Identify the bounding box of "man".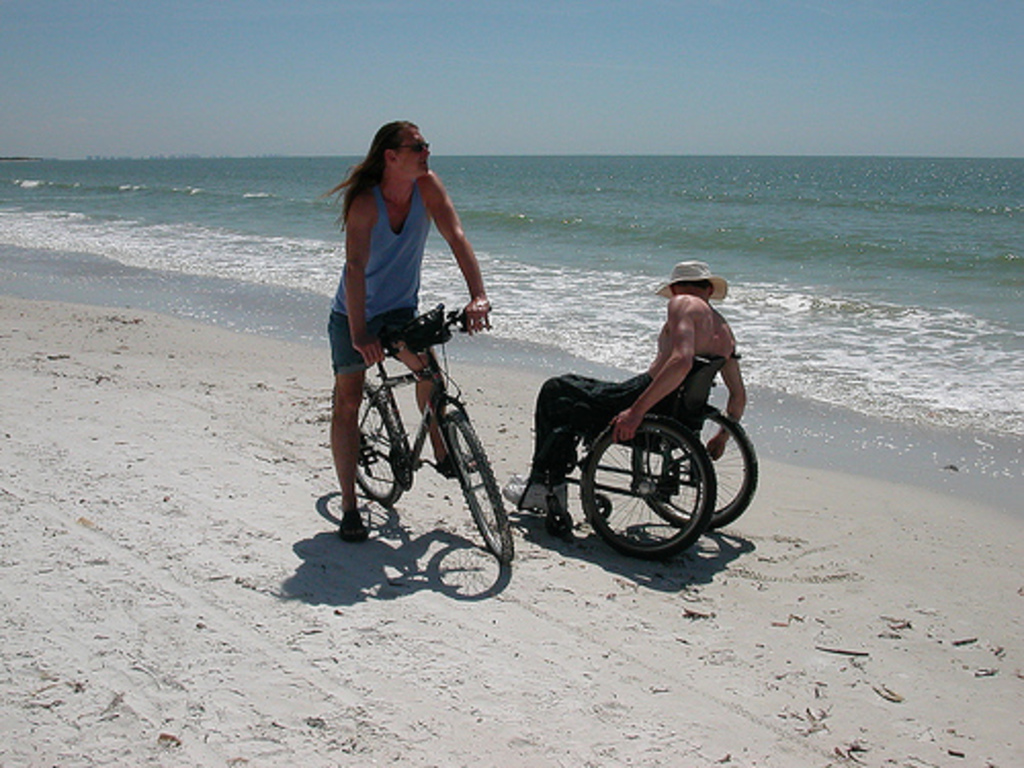
(328, 119, 492, 543).
